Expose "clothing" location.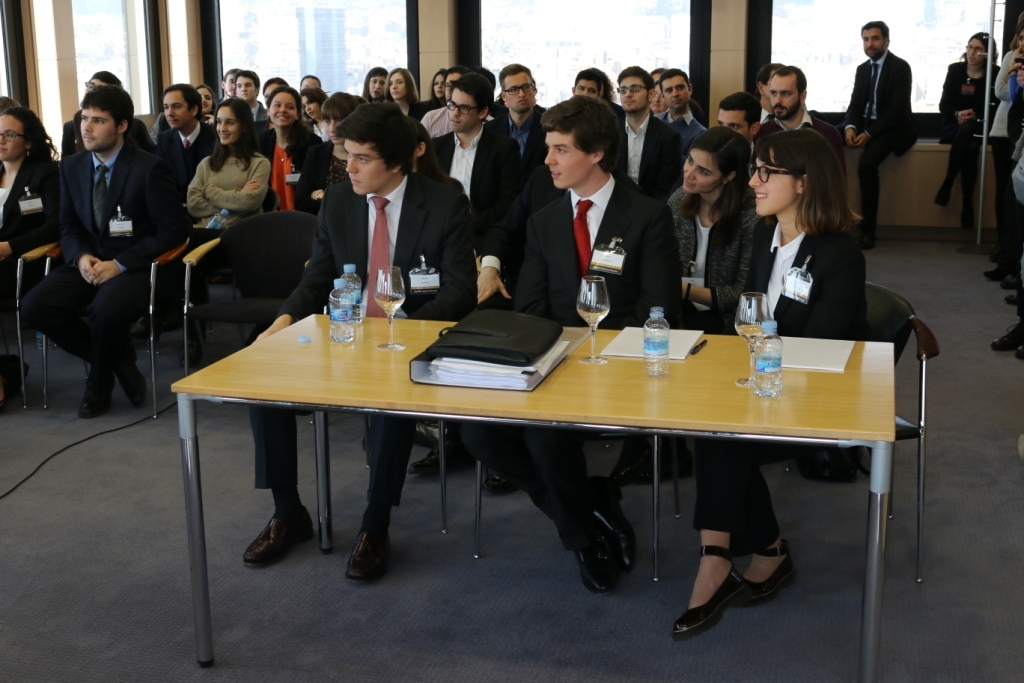
Exposed at x1=988, y1=54, x2=1023, y2=278.
